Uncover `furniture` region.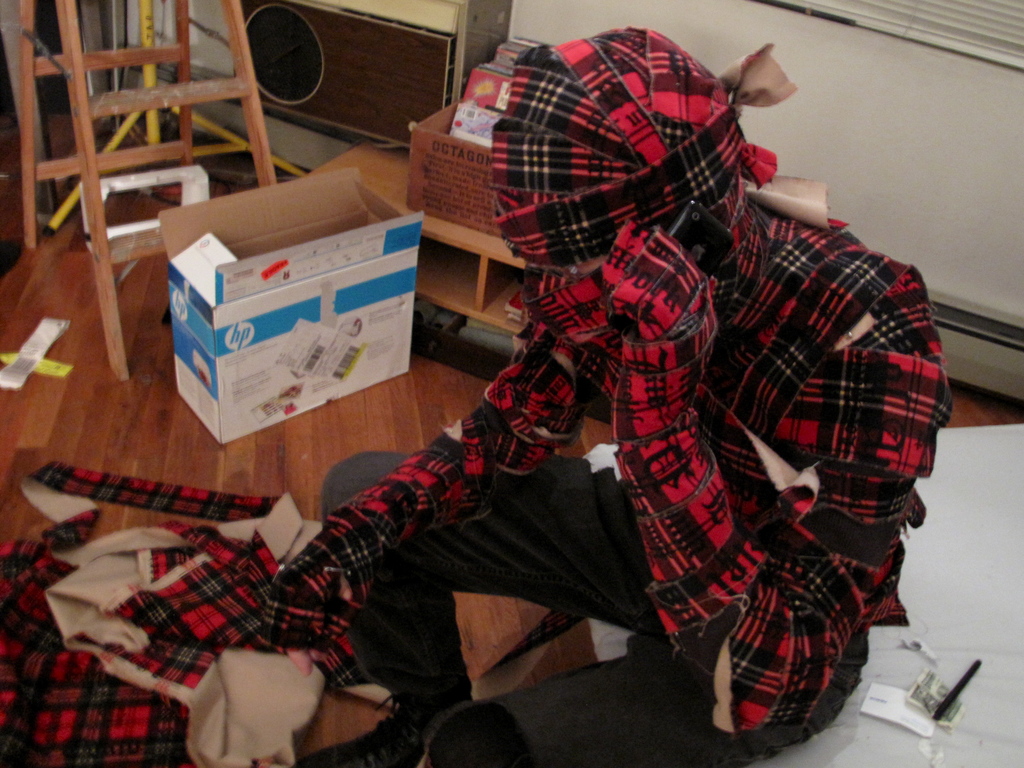
Uncovered: crop(586, 422, 1023, 767).
